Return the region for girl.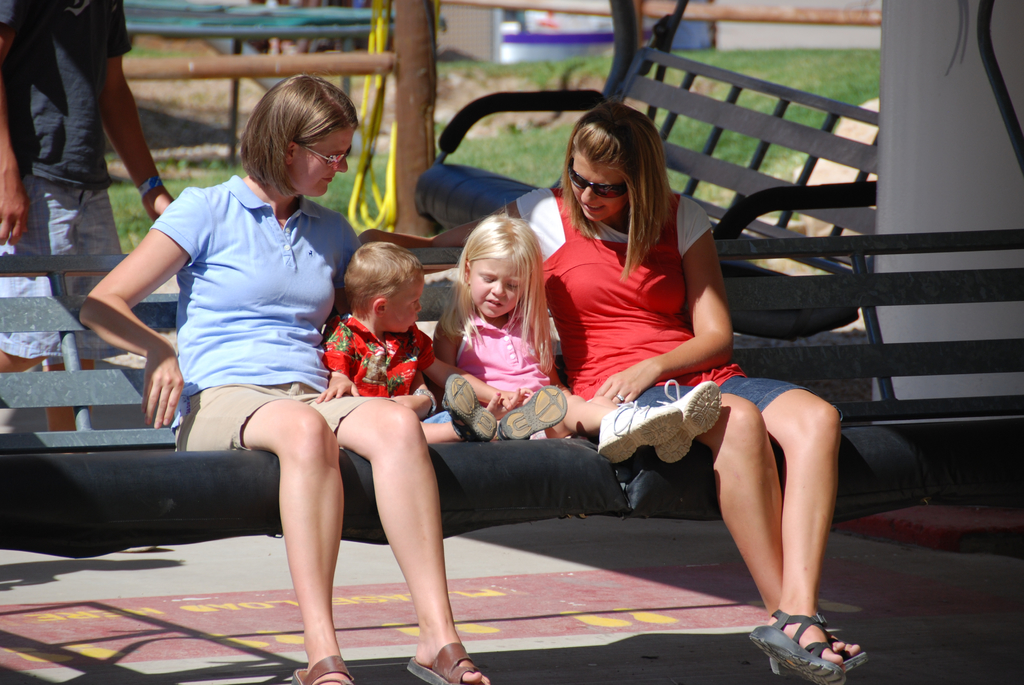
81 76 490 682.
